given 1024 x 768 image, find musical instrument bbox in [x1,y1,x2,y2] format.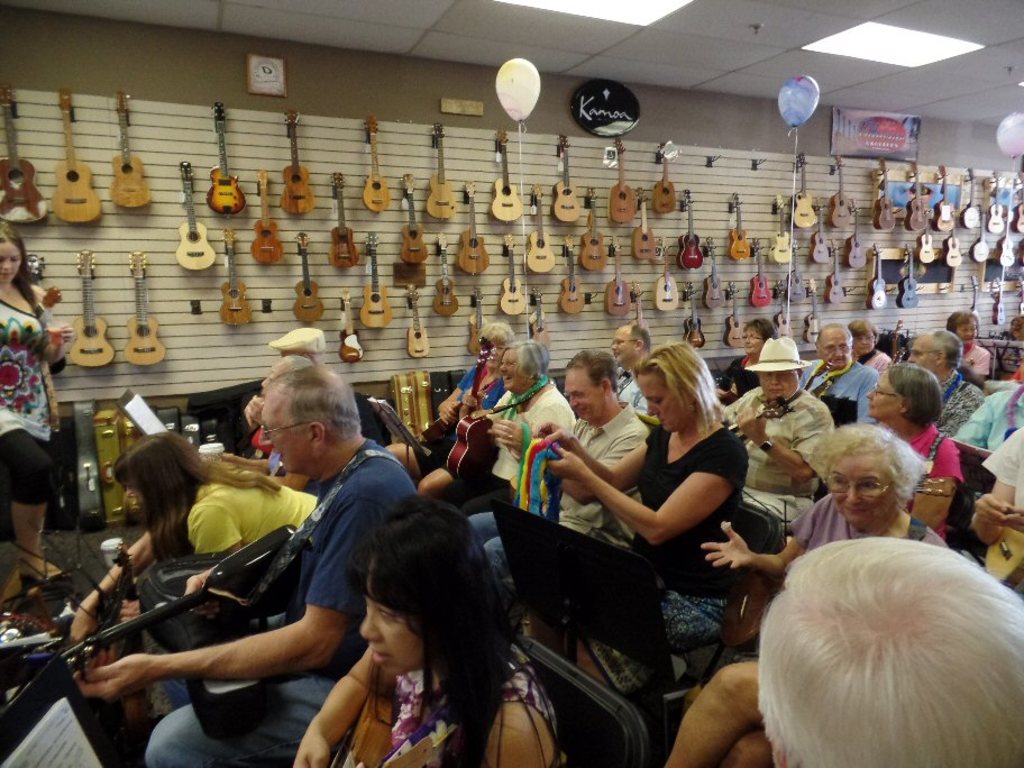
[951,354,979,366].
